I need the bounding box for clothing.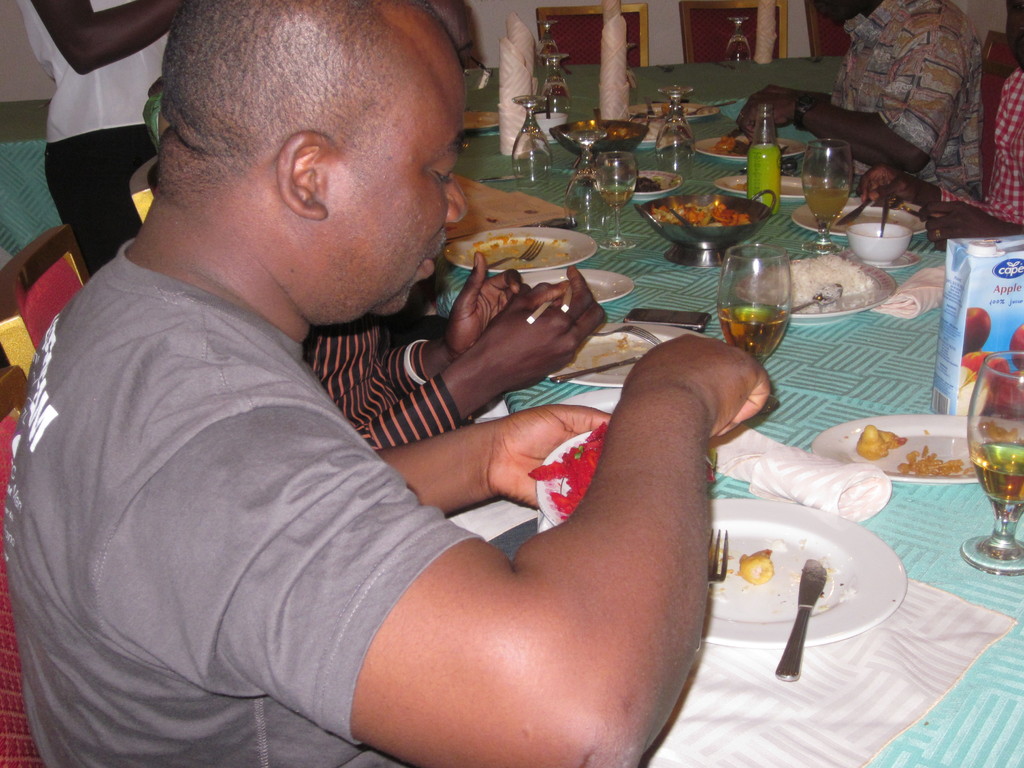
Here it is: <region>936, 68, 1021, 236</region>.
